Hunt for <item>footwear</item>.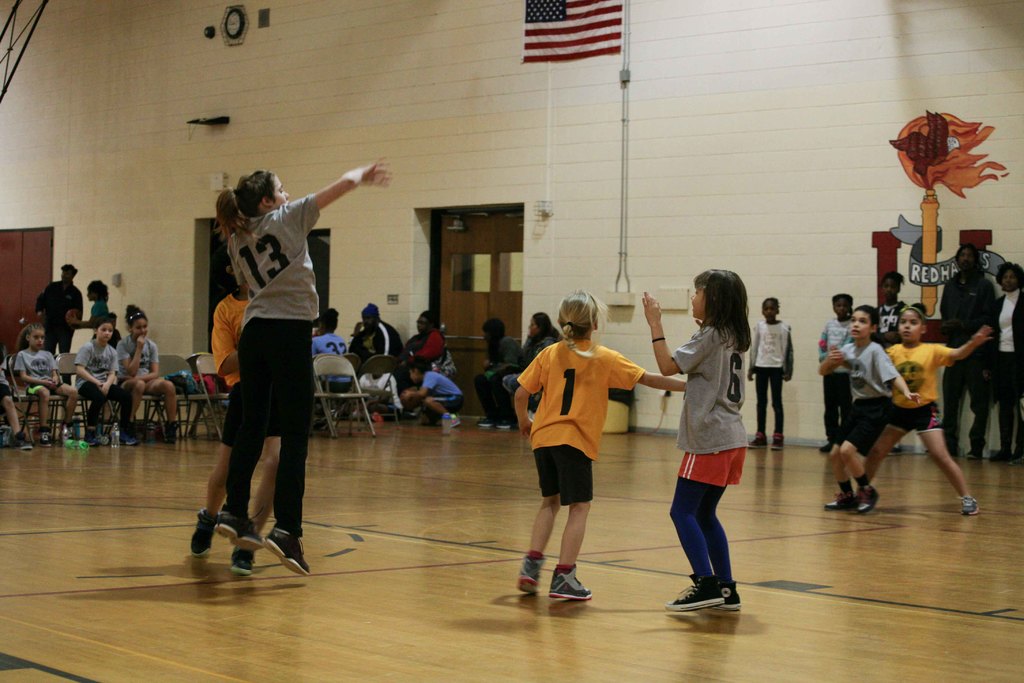
Hunted down at 957, 496, 980, 514.
